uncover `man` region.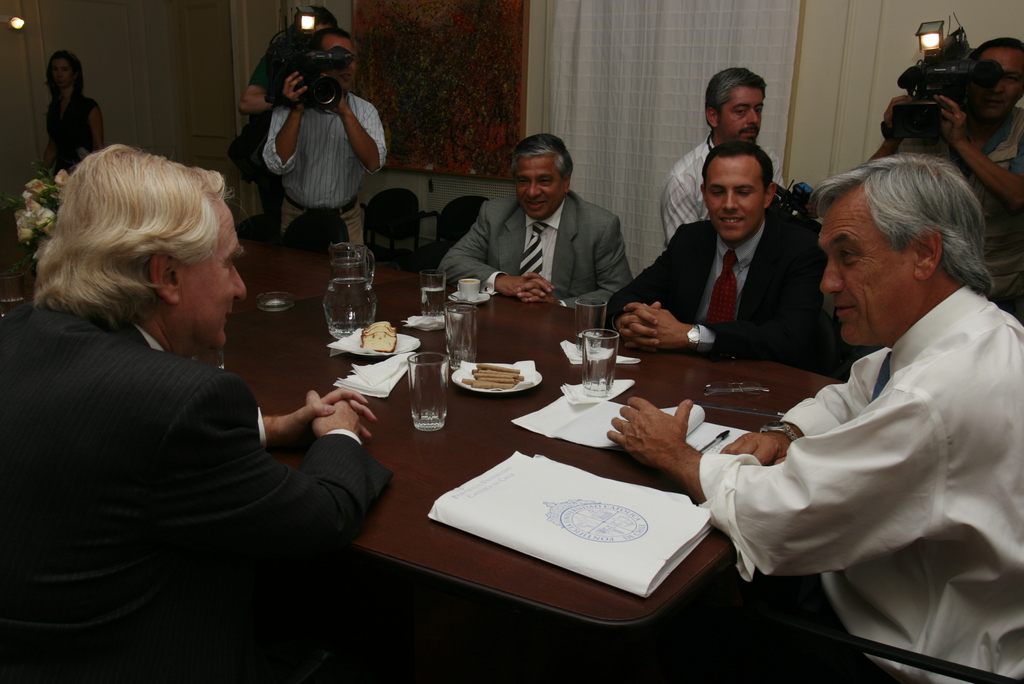
Uncovered: l=232, t=8, r=339, b=235.
